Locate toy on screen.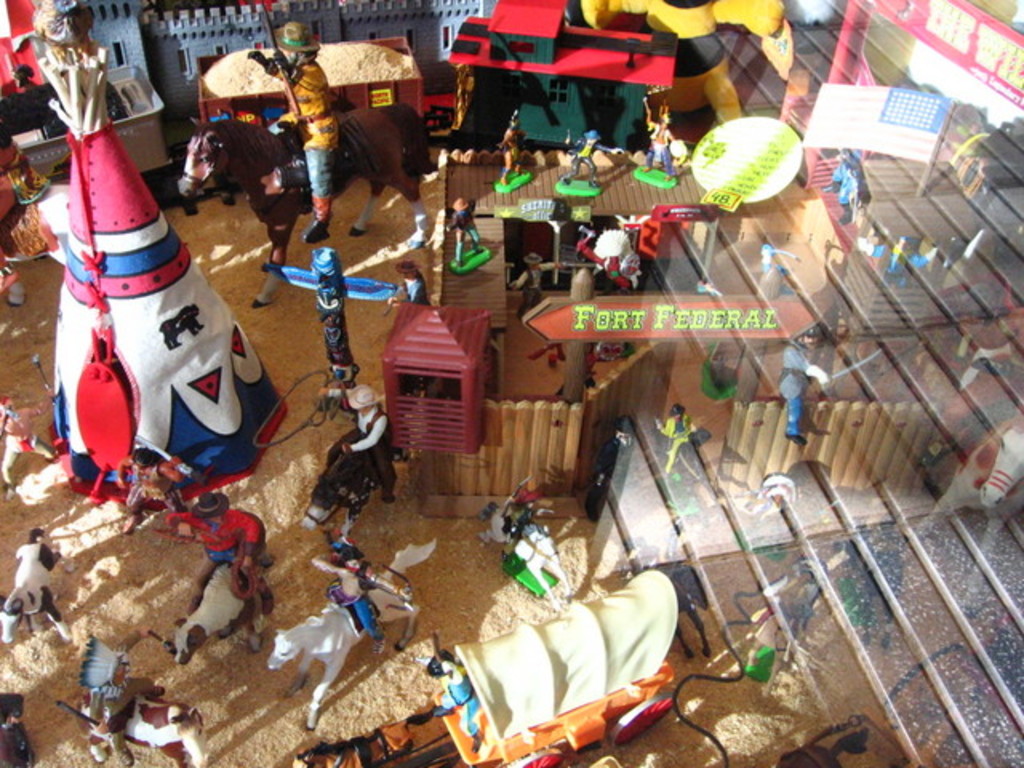
On screen at region(170, 93, 437, 312).
